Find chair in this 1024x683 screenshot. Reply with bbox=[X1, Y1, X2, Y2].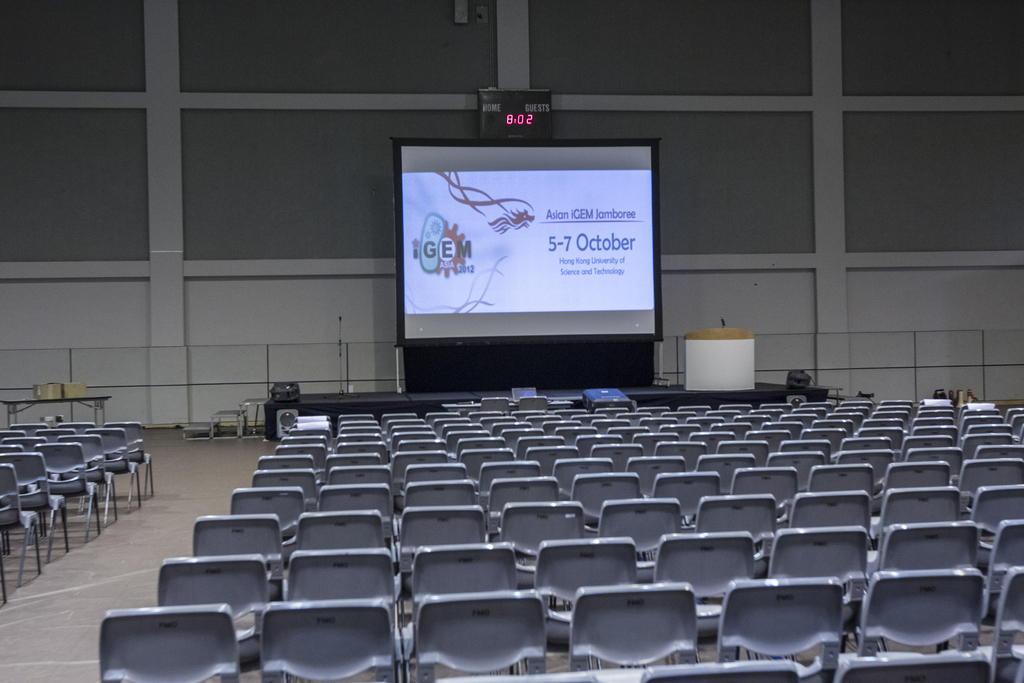
bbox=[764, 447, 827, 479].
